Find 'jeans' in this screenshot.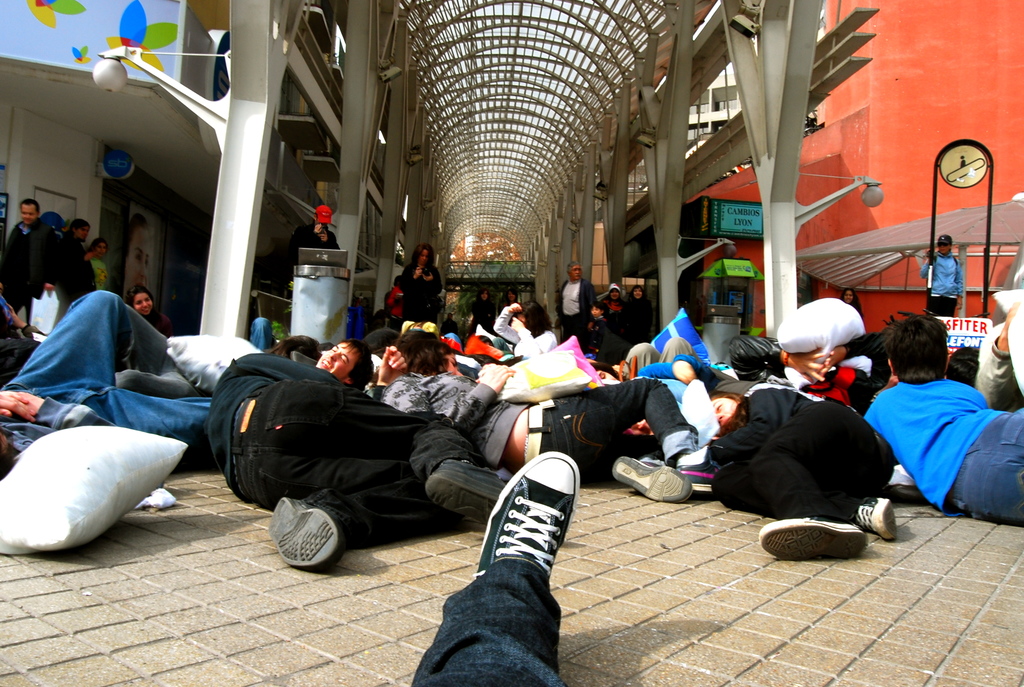
The bounding box for 'jeans' is (412,561,561,686).
